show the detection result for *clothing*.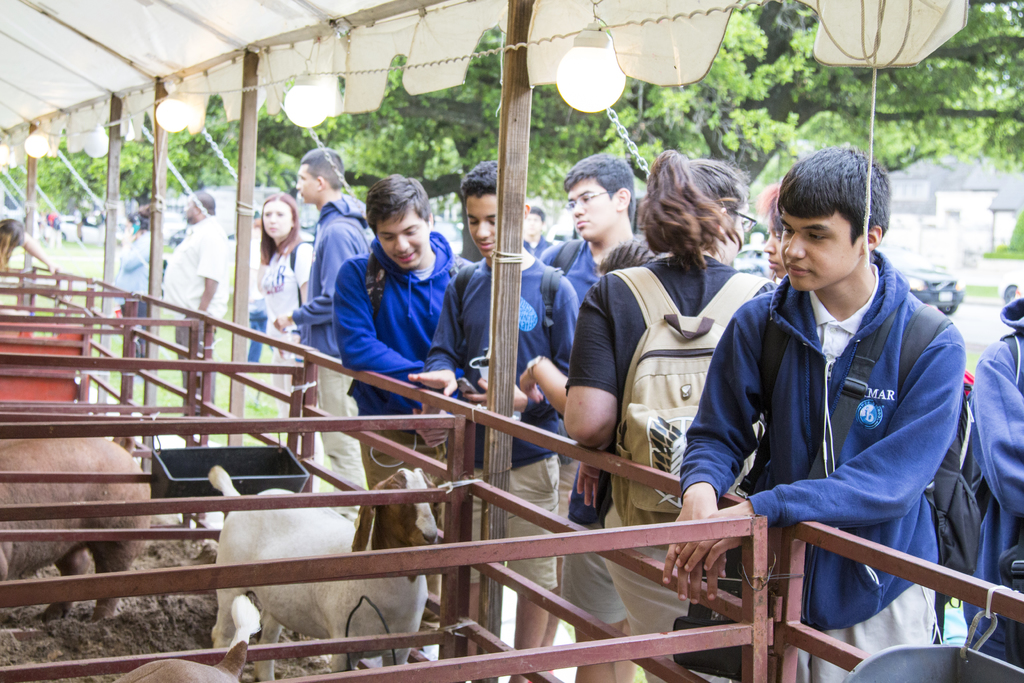
{"x1": 428, "y1": 254, "x2": 577, "y2": 591}.
